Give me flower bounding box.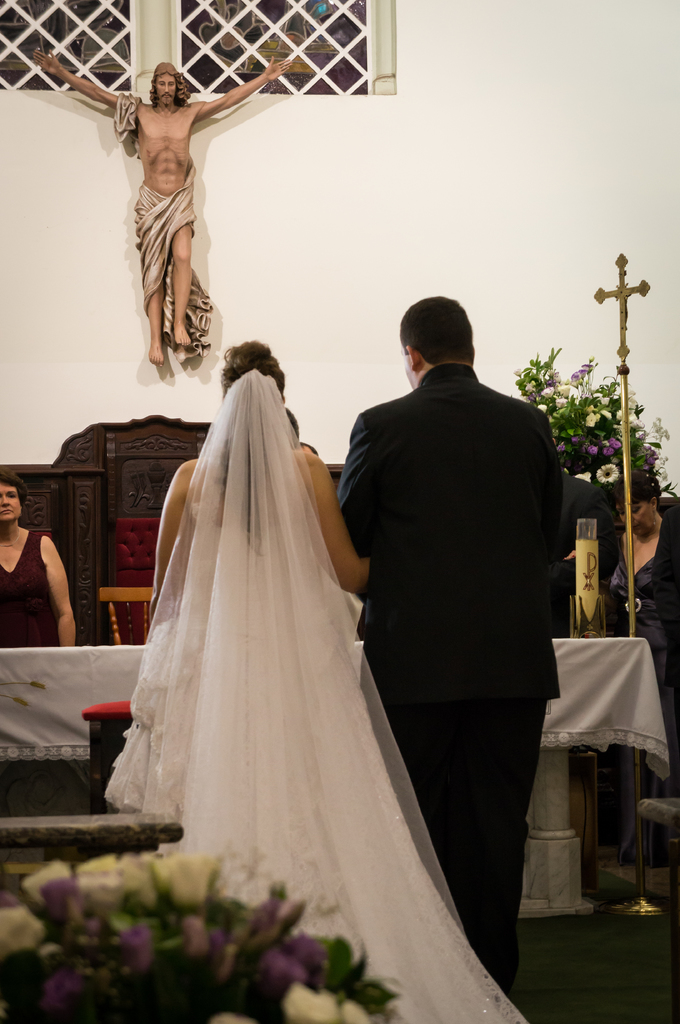
rect(514, 369, 525, 381).
